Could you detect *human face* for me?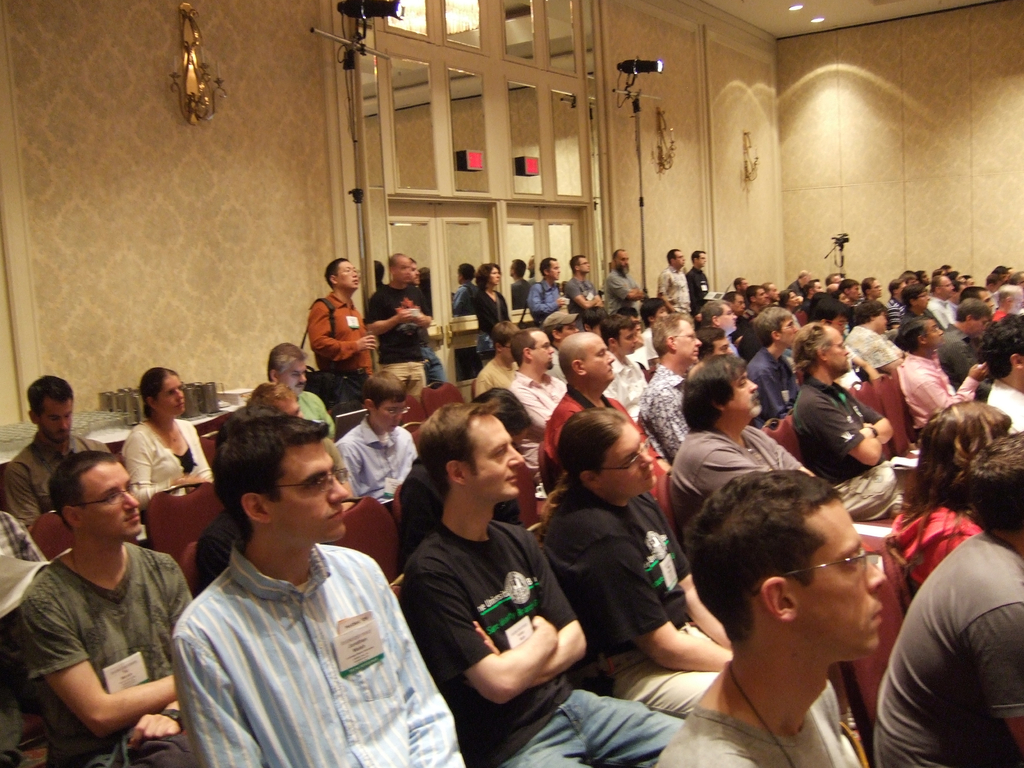
Detection result: x1=575 y1=253 x2=594 y2=274.
